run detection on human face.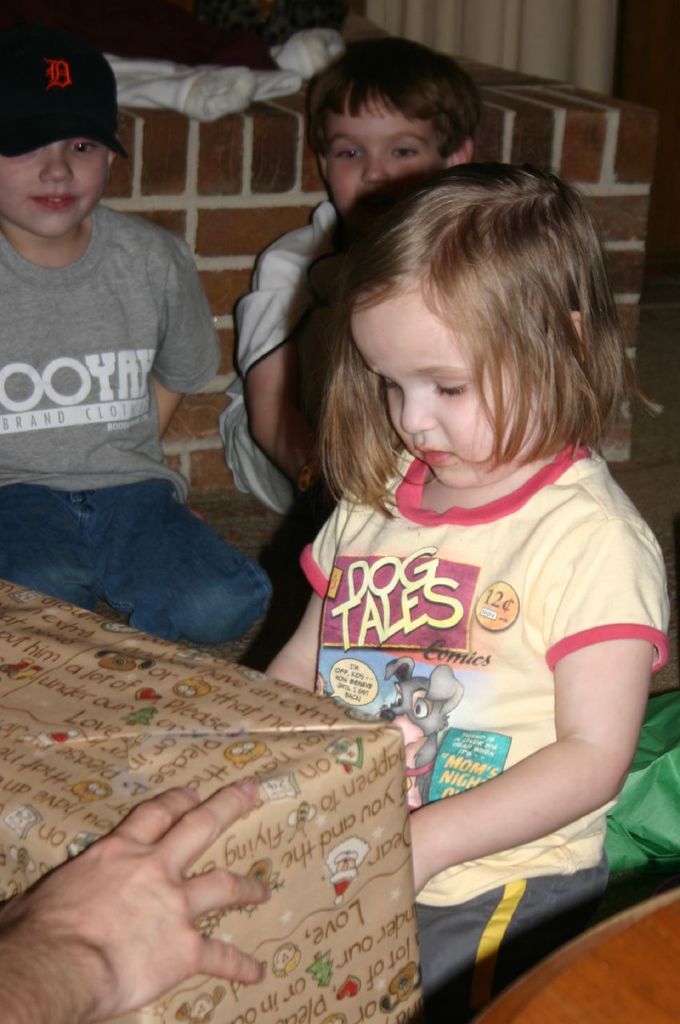
Result: {"left": 0, "top": 106, "right": 112, "bottom": 245}.
